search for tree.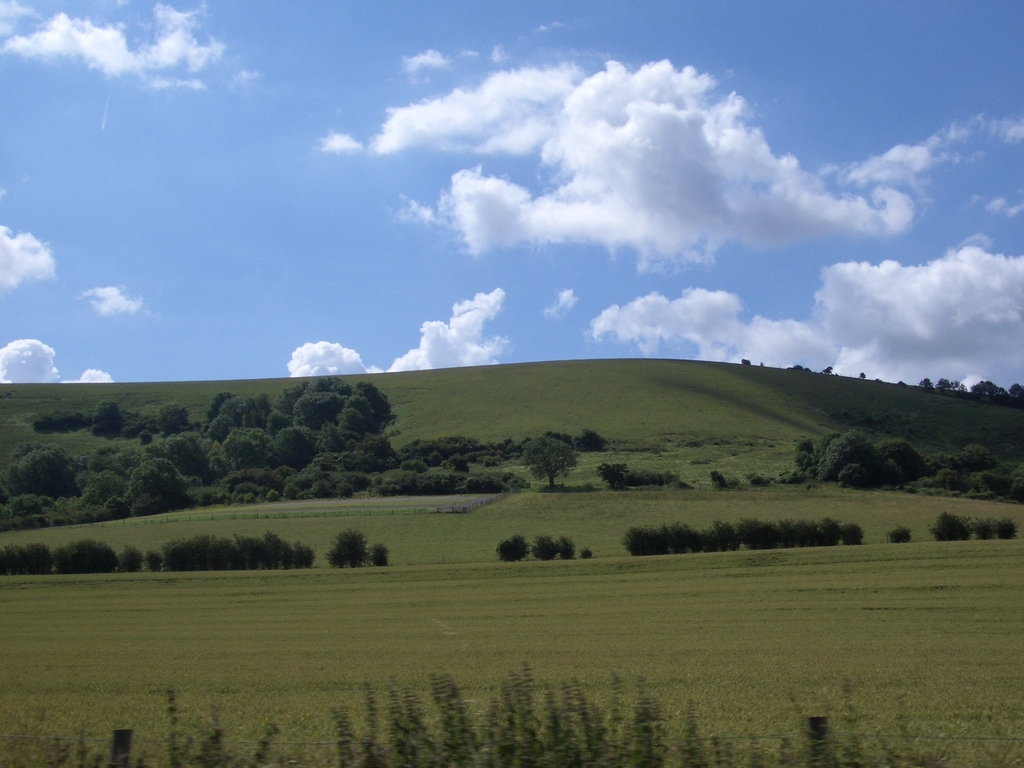
Found at Rect(888, 527, 909, 541).
